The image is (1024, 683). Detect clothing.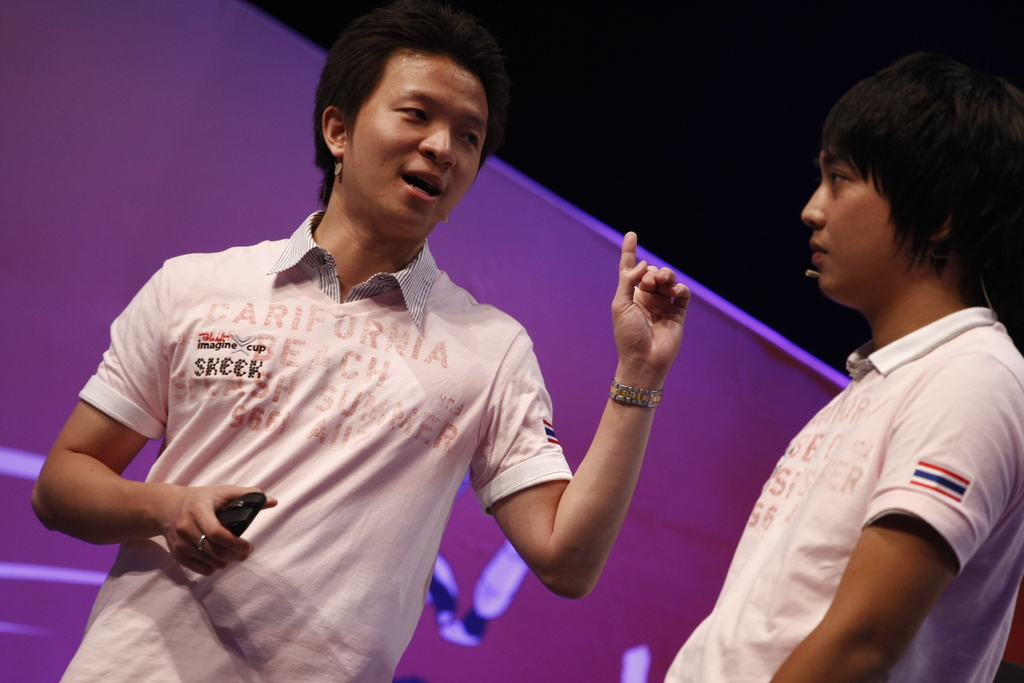
Detection: <box>33,174,573,642</box>.
